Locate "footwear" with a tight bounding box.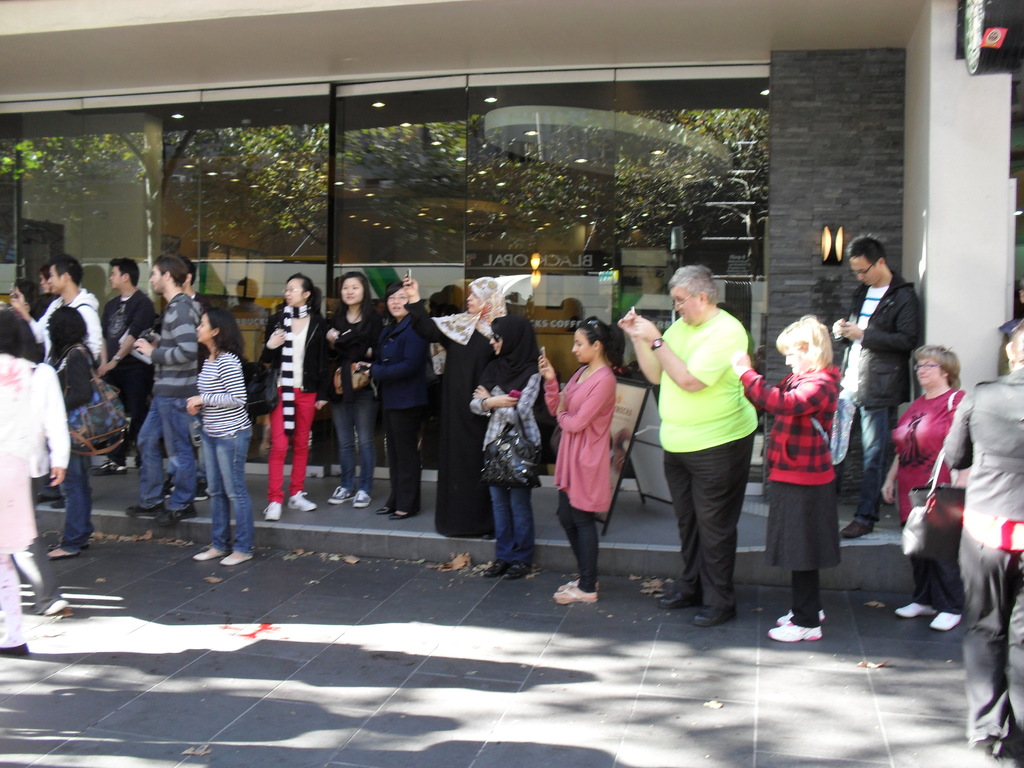
pyautogui.locateOnScreen(90, 460, 134, 477).
